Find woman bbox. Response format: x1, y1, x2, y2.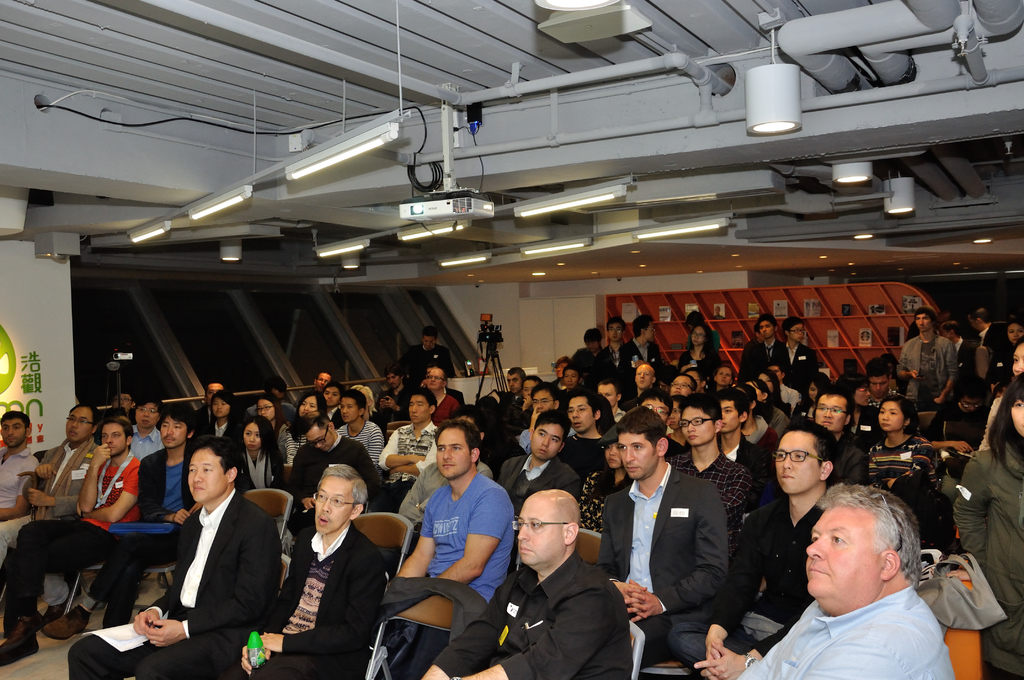
759, 369, 805, 417.
